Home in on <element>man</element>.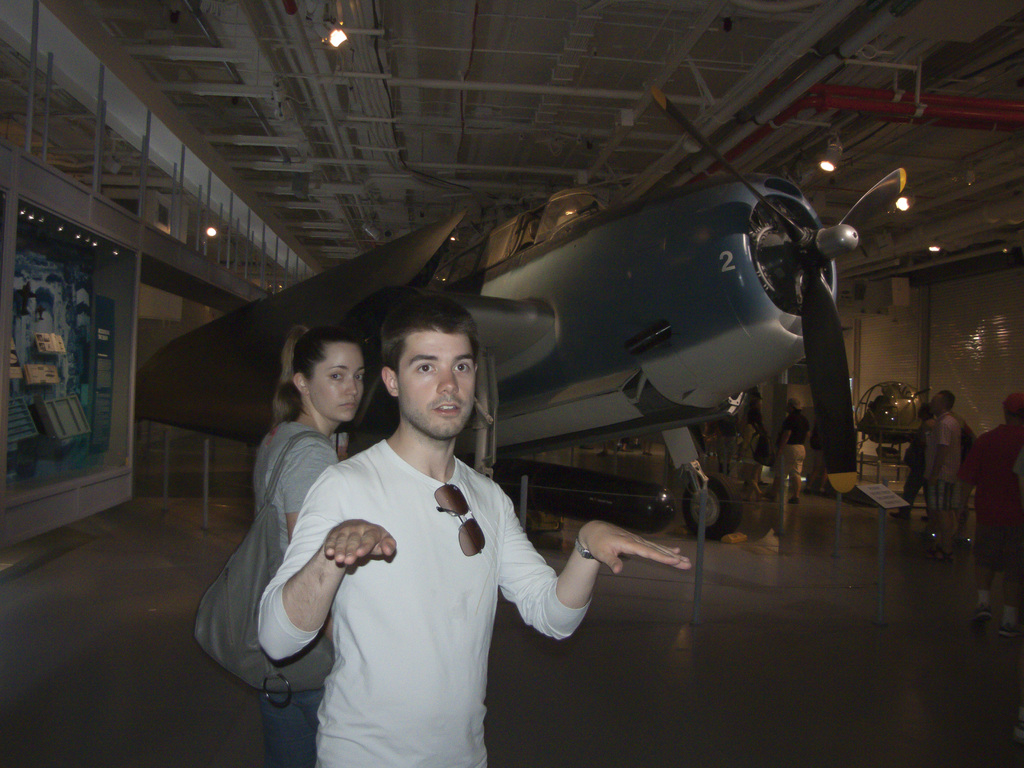
Homed in at bbox=(923, 388, 954, 564).
